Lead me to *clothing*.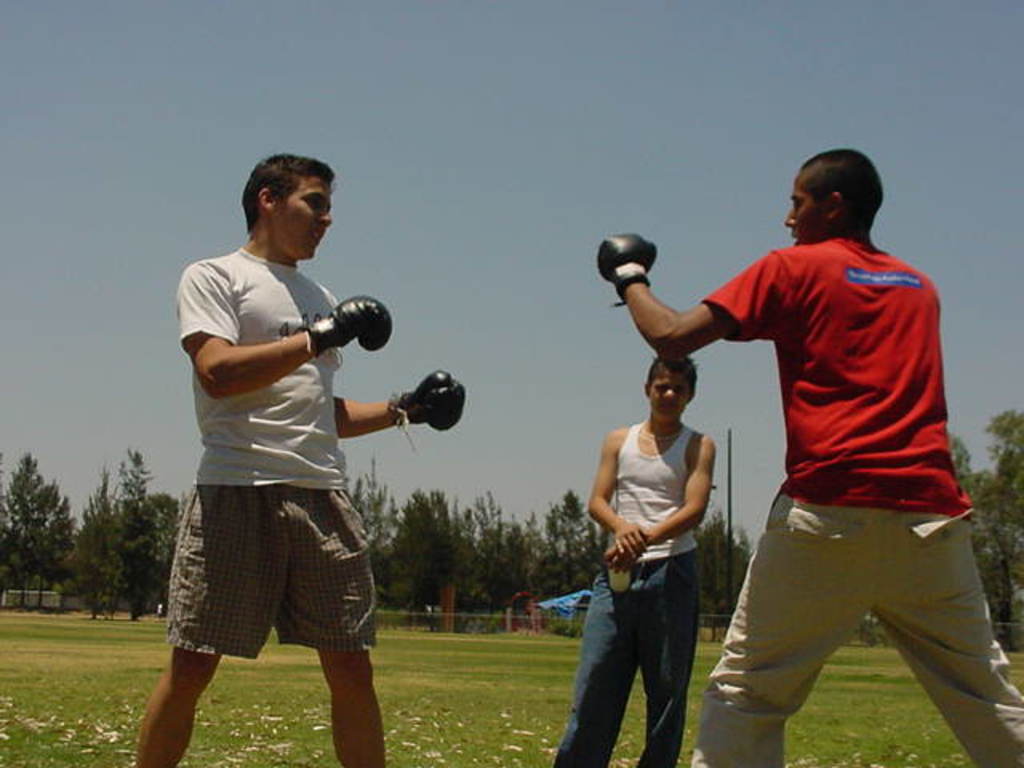
Lead to box=[166, 203, 418, 701].
